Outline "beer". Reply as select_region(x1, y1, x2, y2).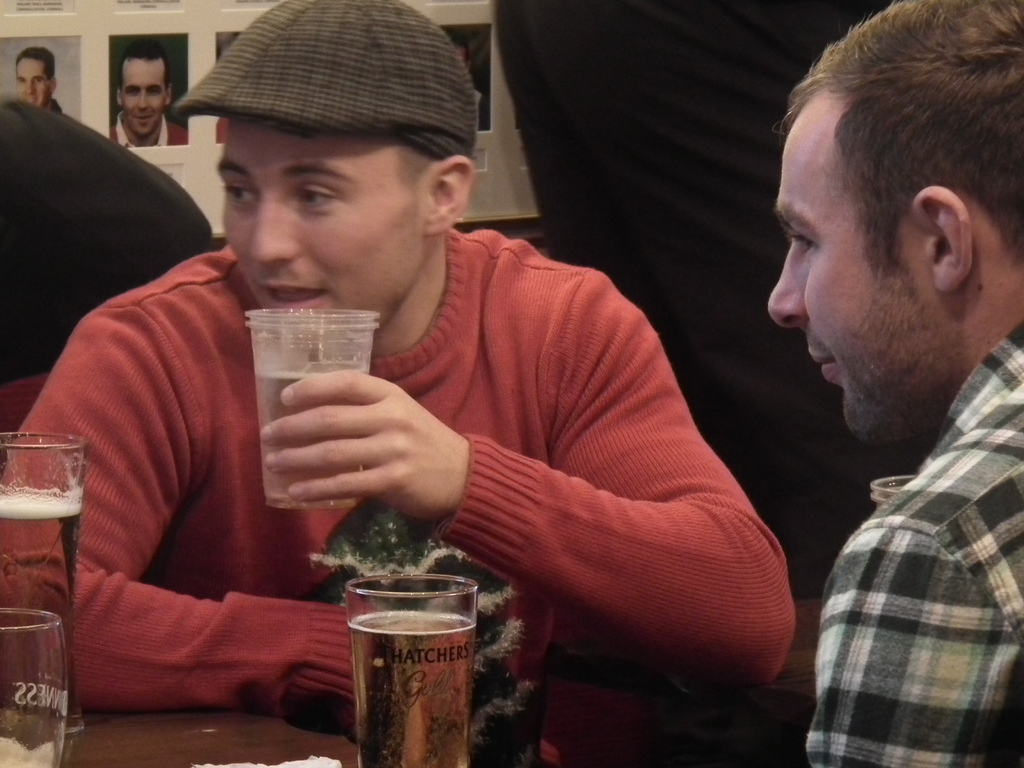
select_region(0, 610, 64, 767).
